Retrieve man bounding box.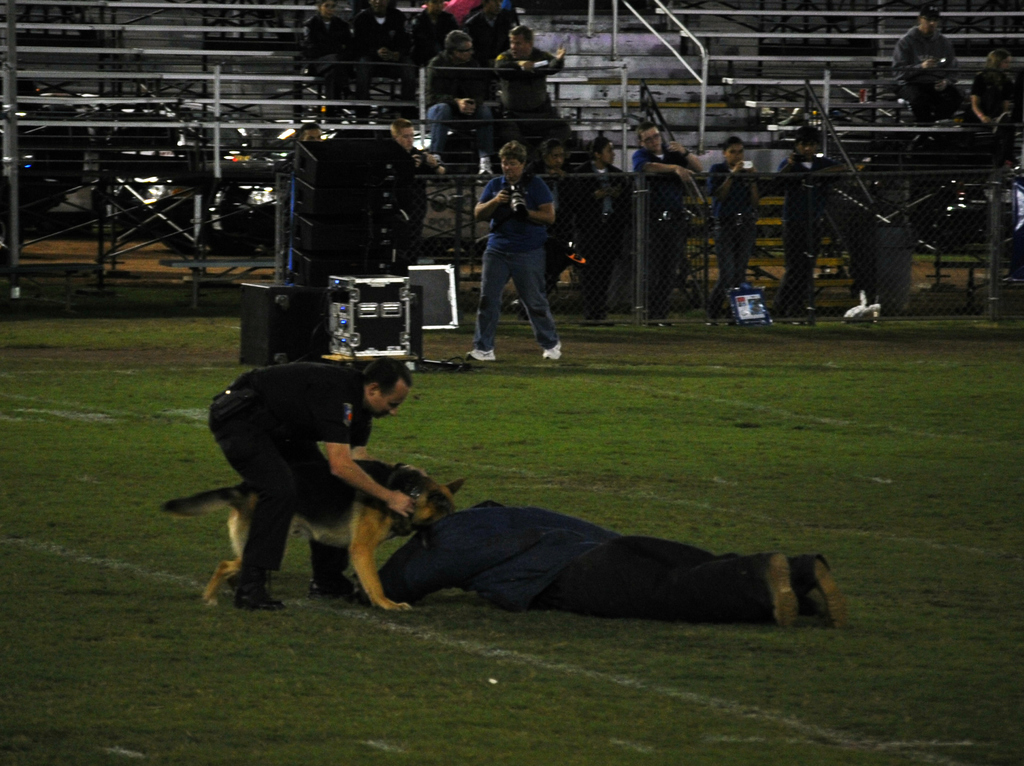
Bounding box: left=462, top=143, right=582, bottom=376.
